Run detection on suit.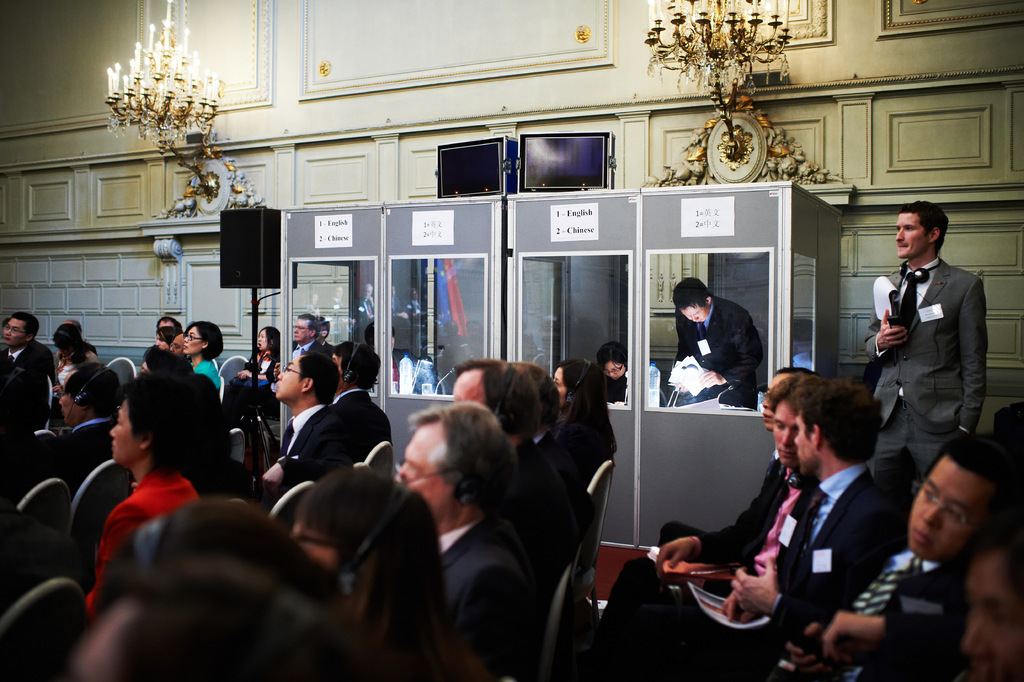
Result: (509, 440, 585, 619).
